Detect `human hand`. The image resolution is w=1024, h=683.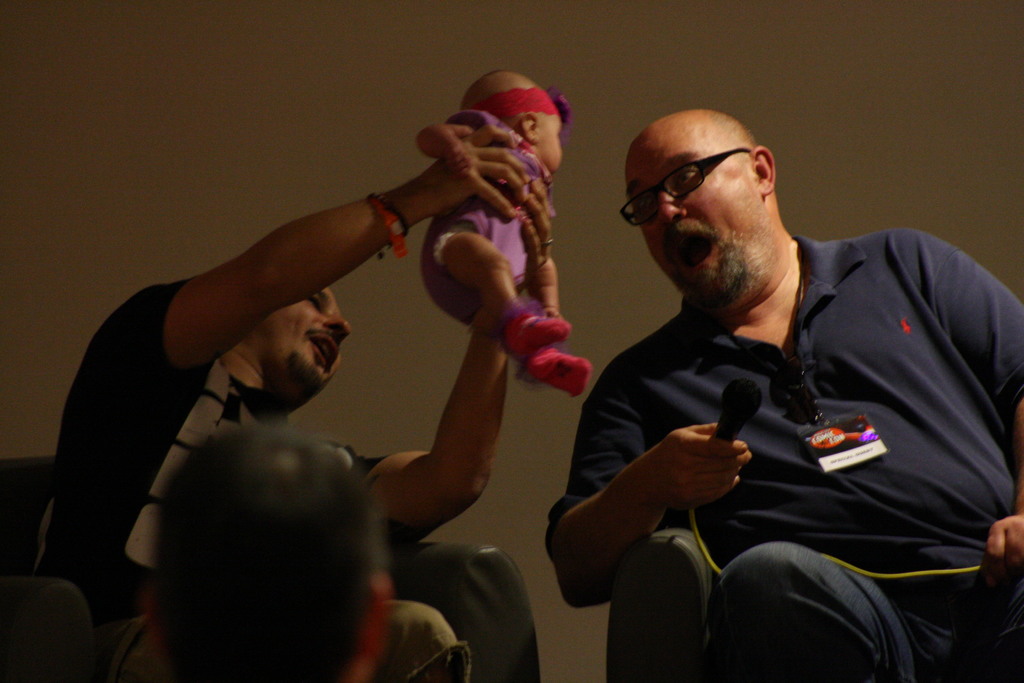
box(984, 515, 1023, 587).
